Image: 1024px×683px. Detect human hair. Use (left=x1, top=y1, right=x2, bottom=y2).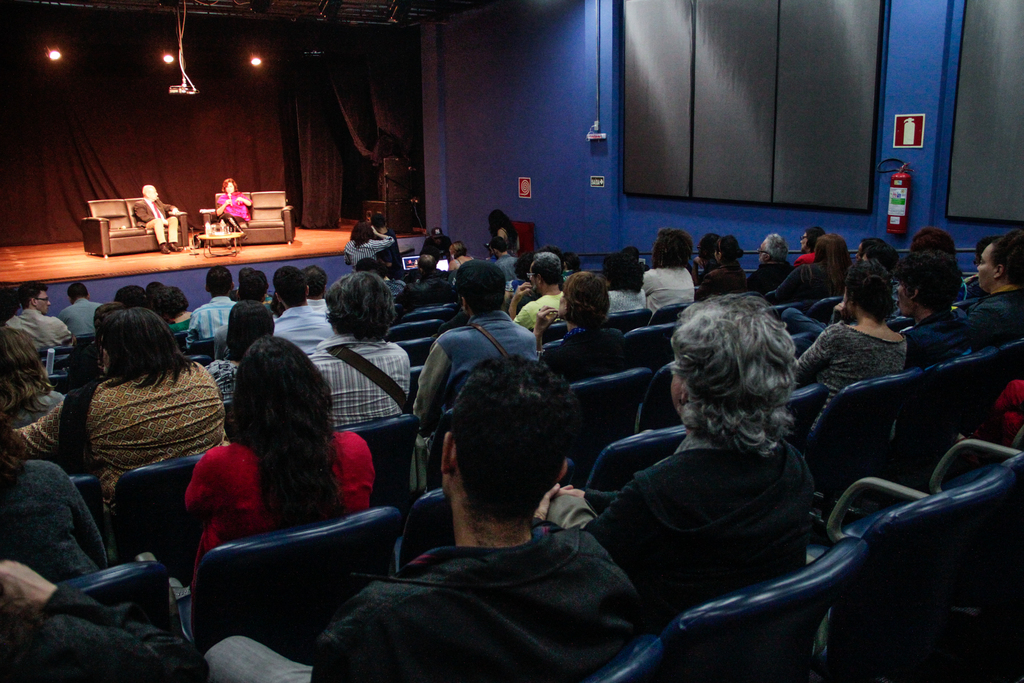
(left=904, top=254, right=964, bottom=315).
